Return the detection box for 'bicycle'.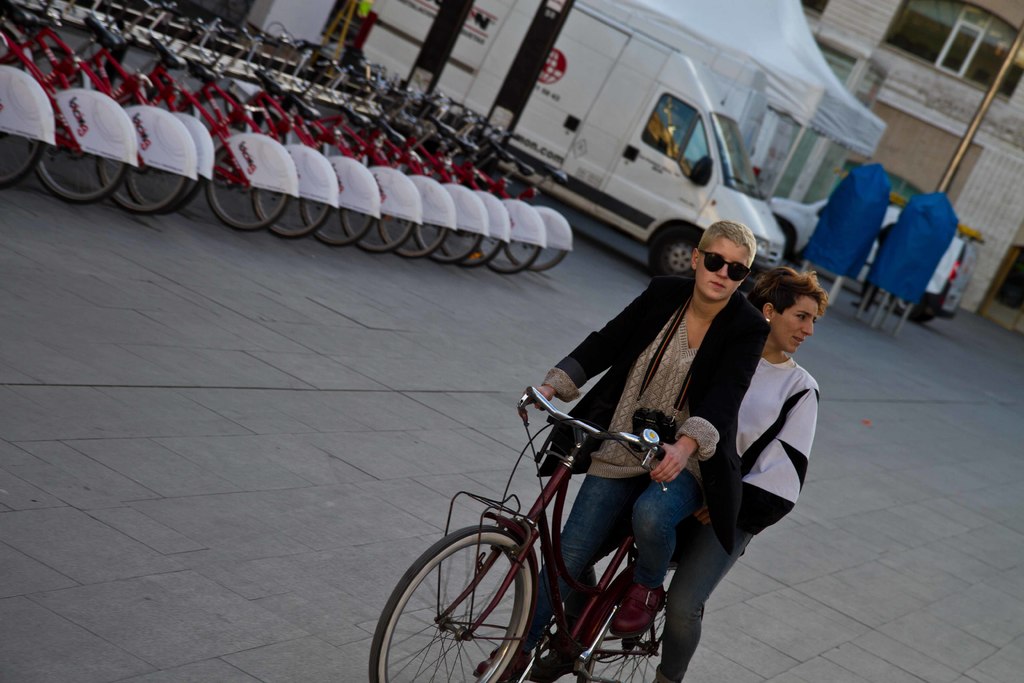
(20, 0, 150, 214).
